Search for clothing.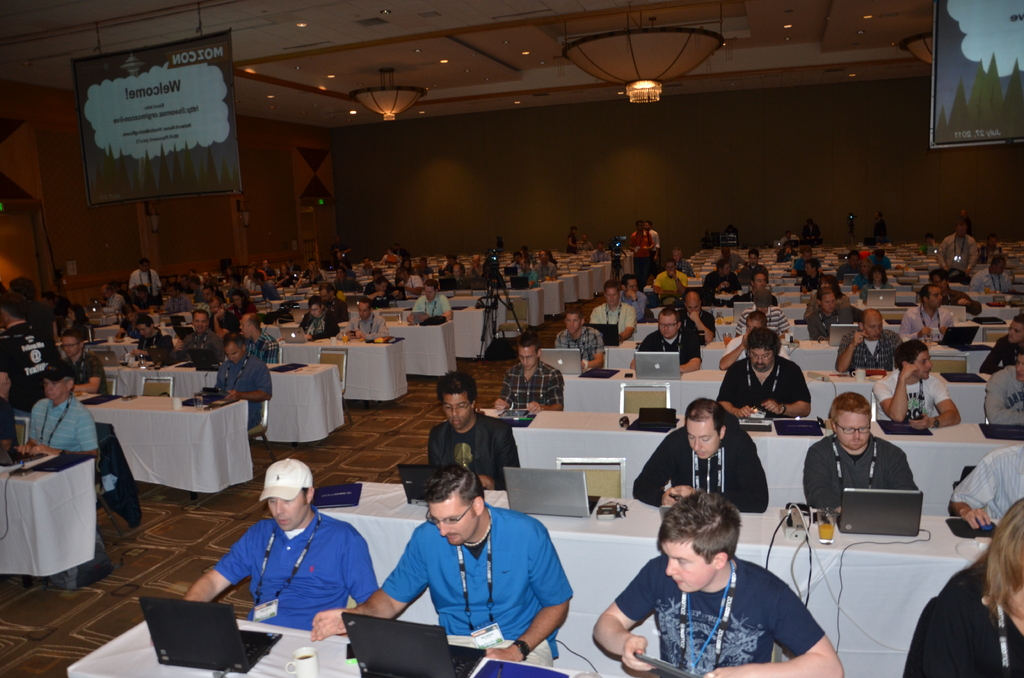
Found at Rect(625, 277, 653, 325).
